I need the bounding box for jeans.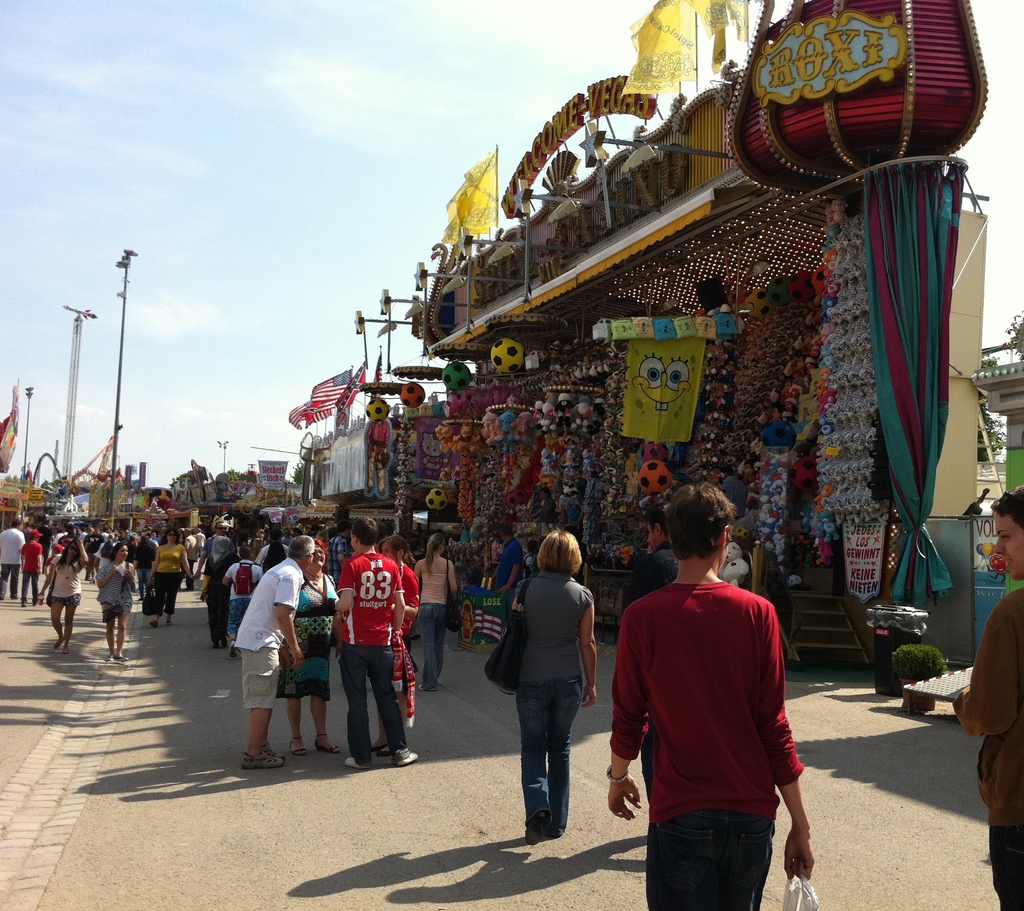
Here it is: pyautogui.locateOnScreen(53, 592, 79, 606).
